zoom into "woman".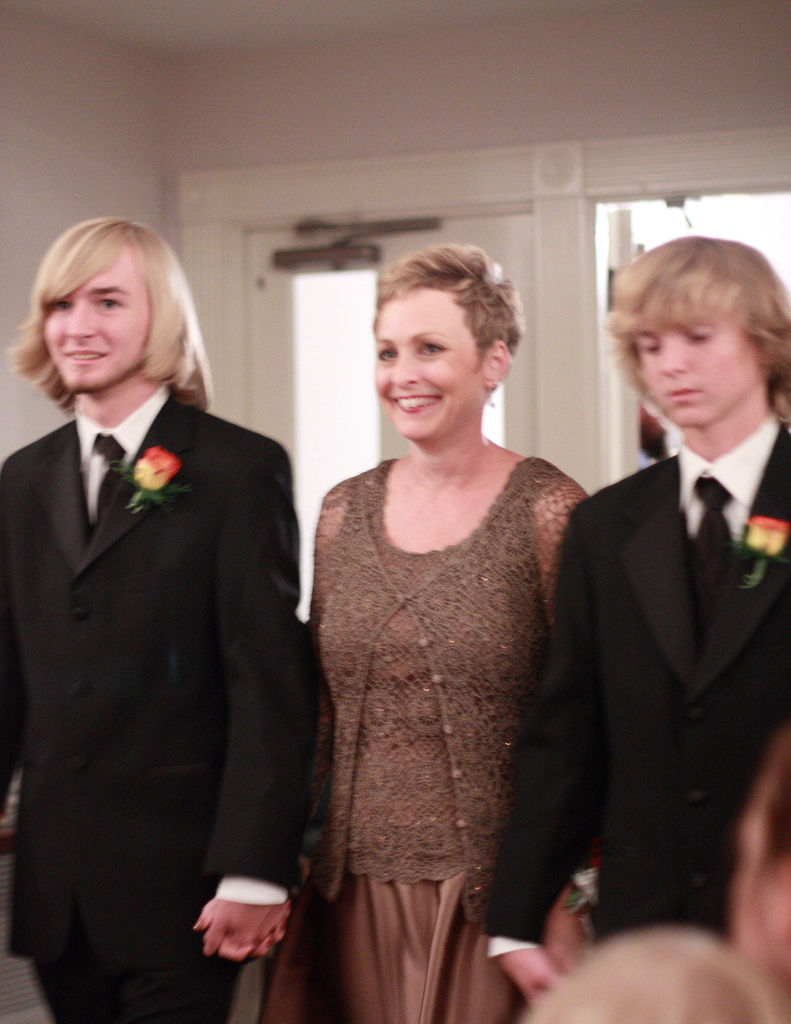
Zoom target: <region>274, 249, 598, 988</region>.
